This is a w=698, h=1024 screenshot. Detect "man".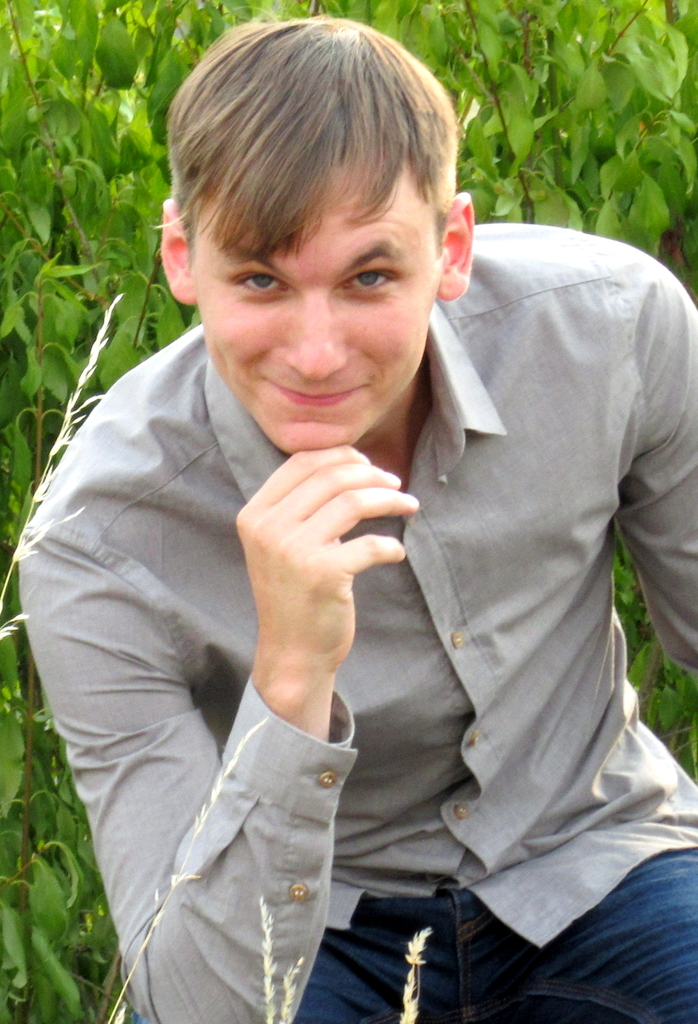
l=58, t=0, r=673, b=1021.
